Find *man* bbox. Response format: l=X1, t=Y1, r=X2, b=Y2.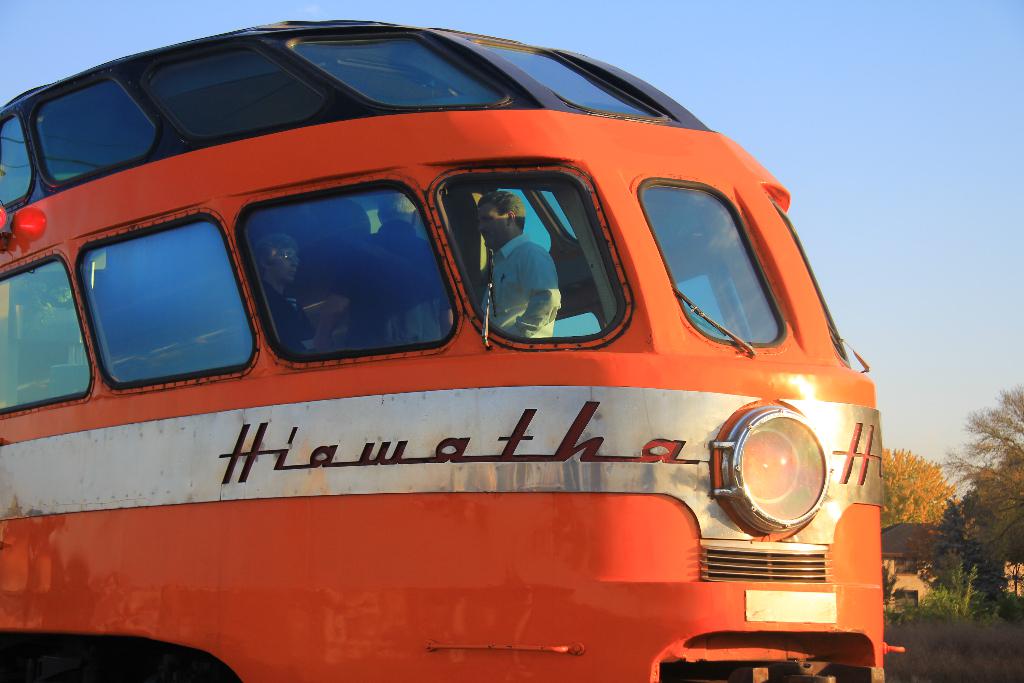
l=482, t=192, r=559, b=328.
